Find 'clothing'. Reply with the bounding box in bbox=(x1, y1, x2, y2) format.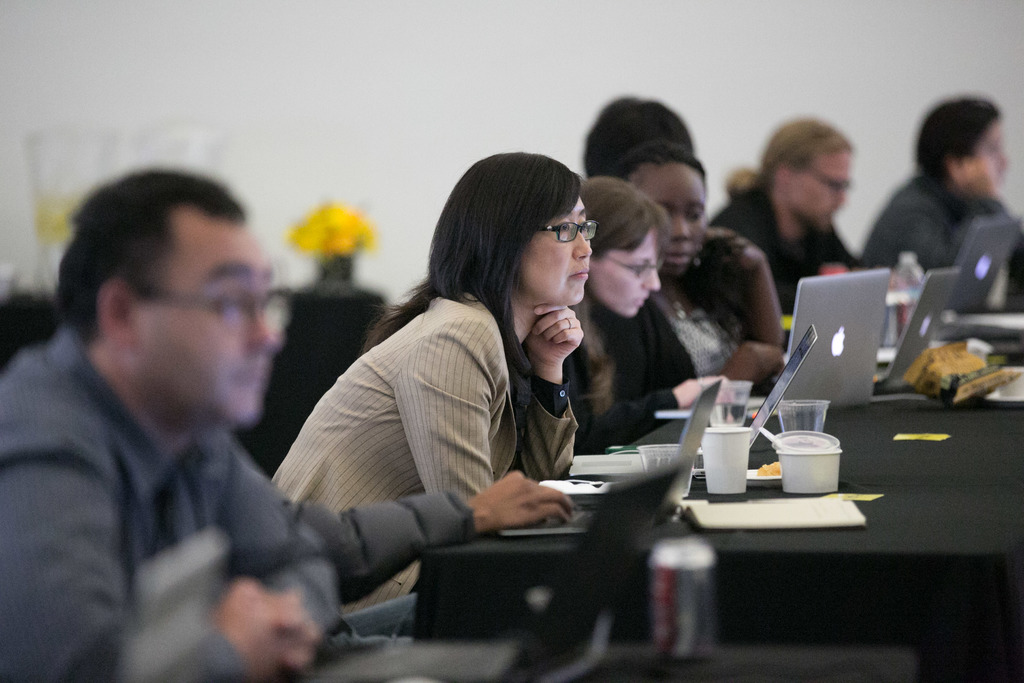
bbox=(6, 325, 345, 682).
